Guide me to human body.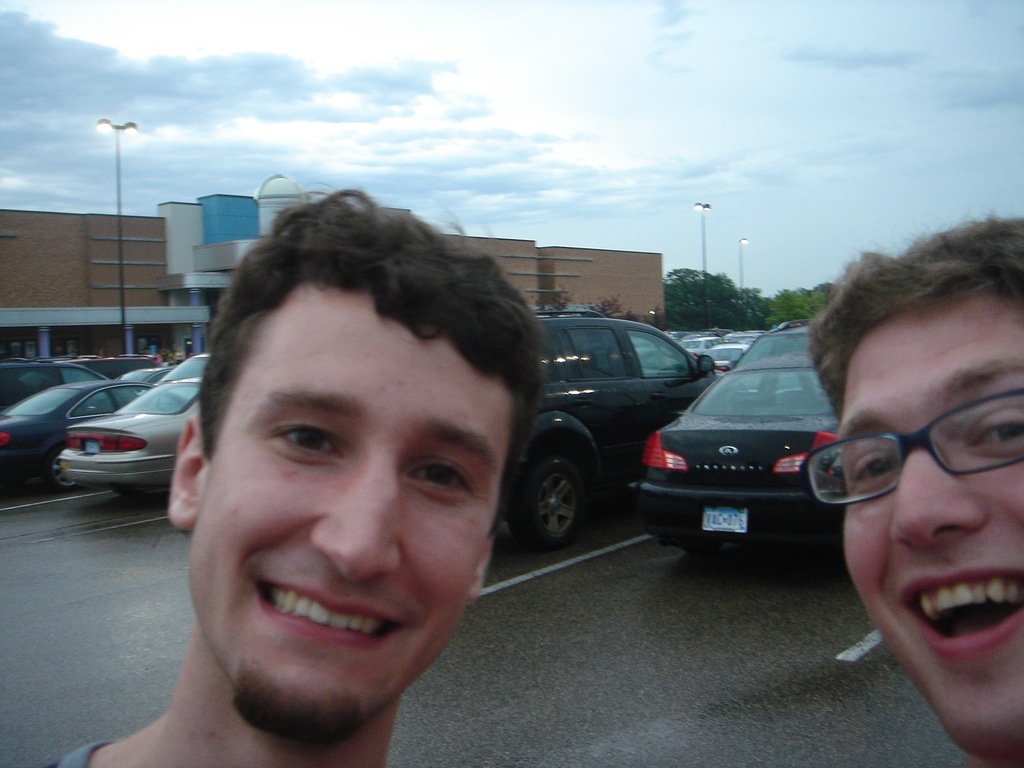
Guidance: bbox(53, 188, 543, 767).
